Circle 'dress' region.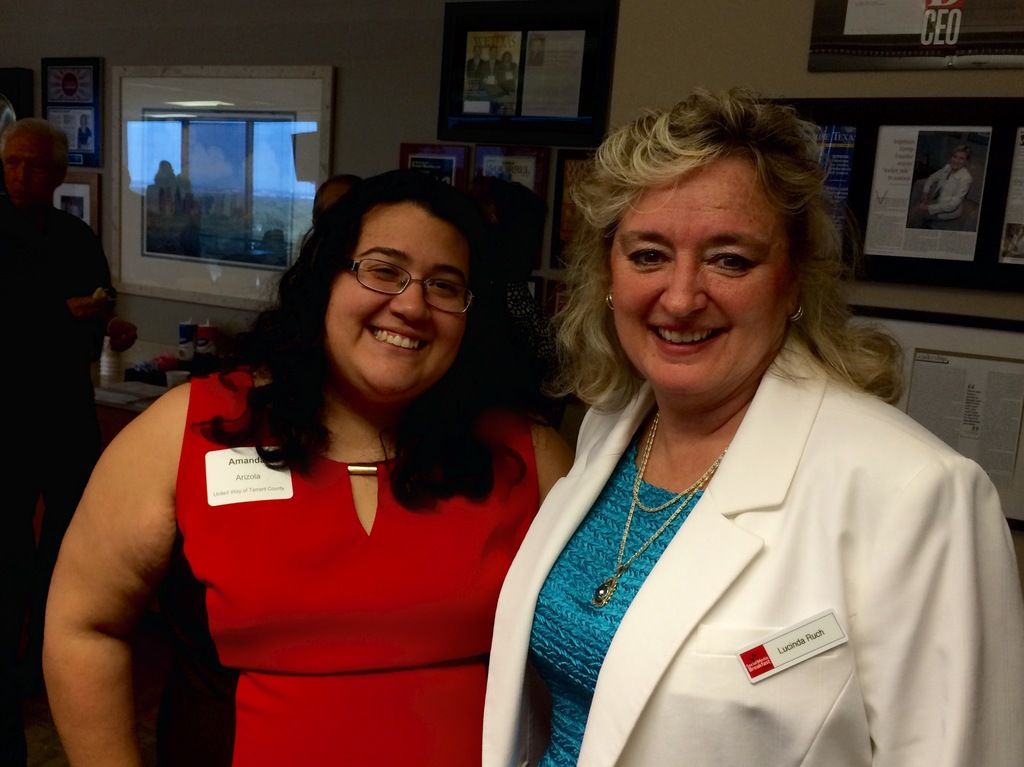
Region: locate(173, 368, 544, 766).
